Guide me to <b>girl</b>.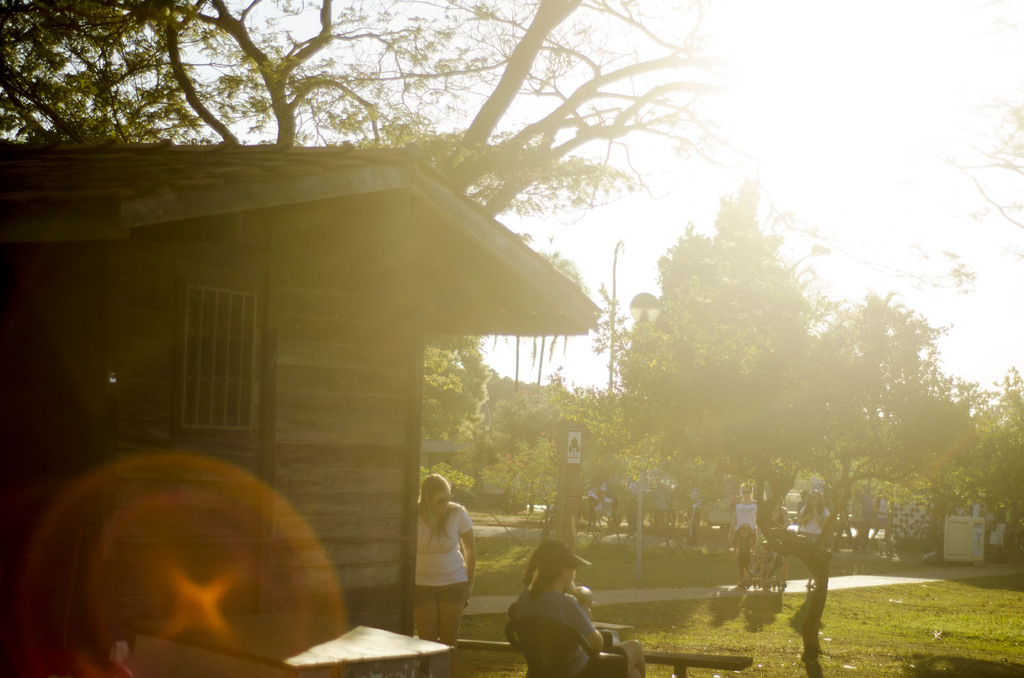
Guidance: select_region(415, 471, 475, 645).
